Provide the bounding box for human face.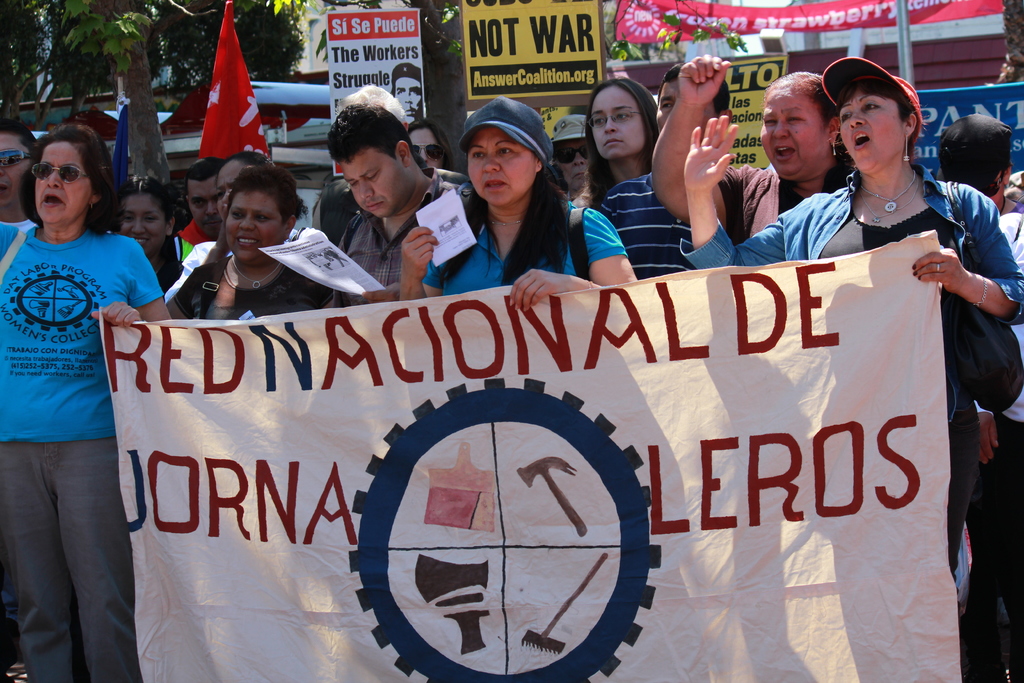
pyautogui.locateOnScreen(840, 90, 902, 172).
